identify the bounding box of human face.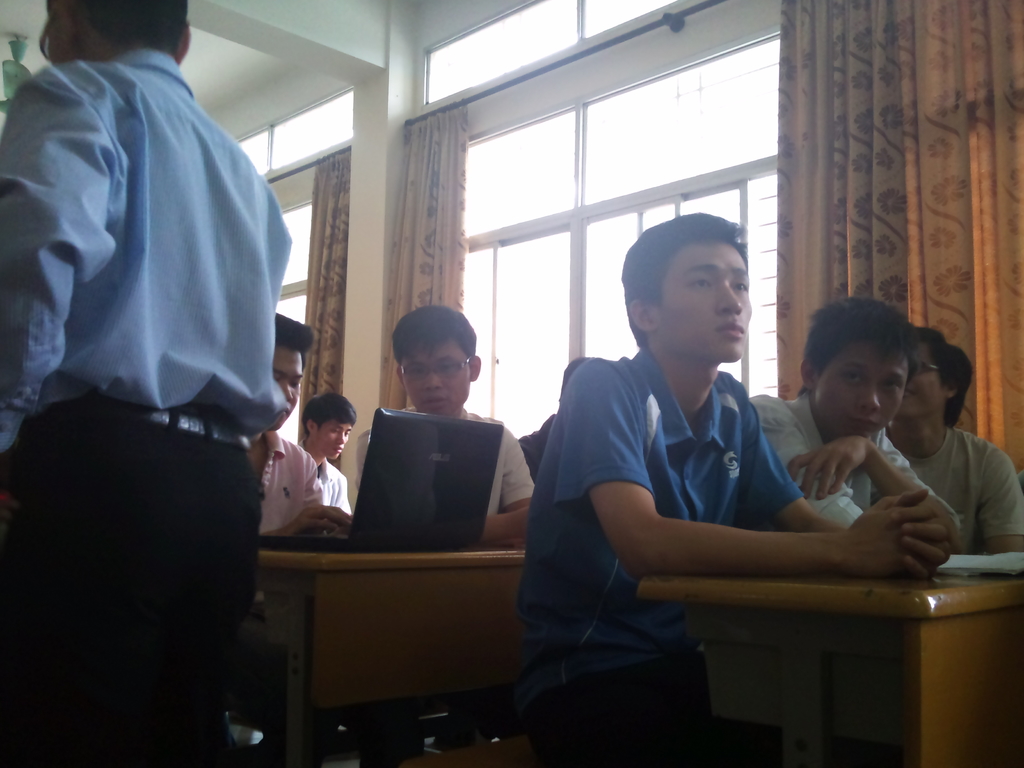
rect(660, 244, 752, 360).
